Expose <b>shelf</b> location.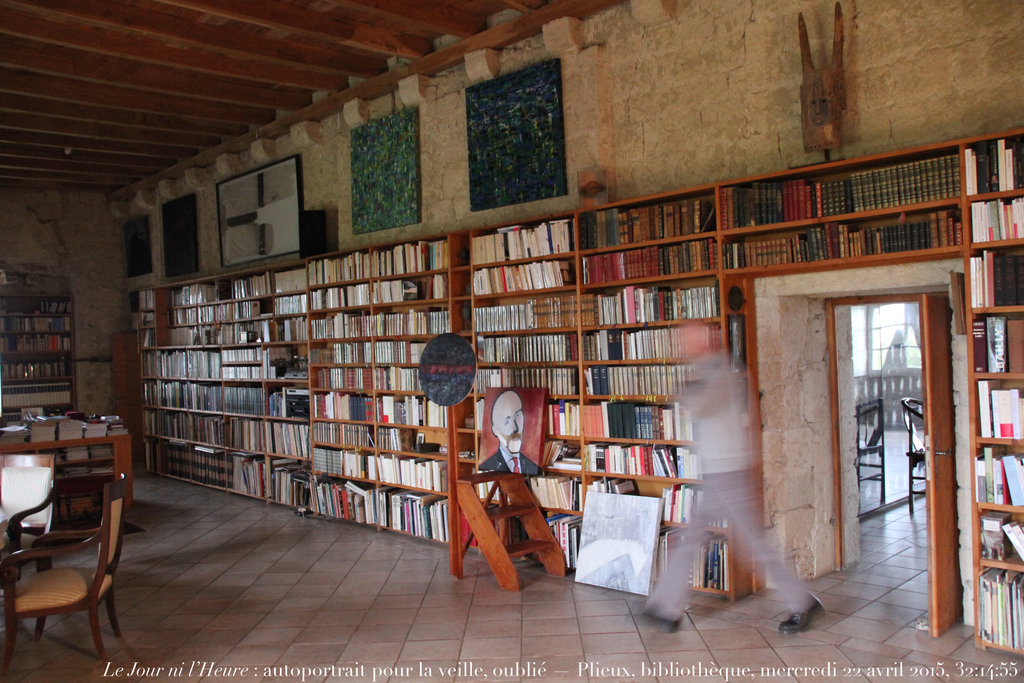
Exposed at <bbox>319, 359, 378, 390</bbox>.
